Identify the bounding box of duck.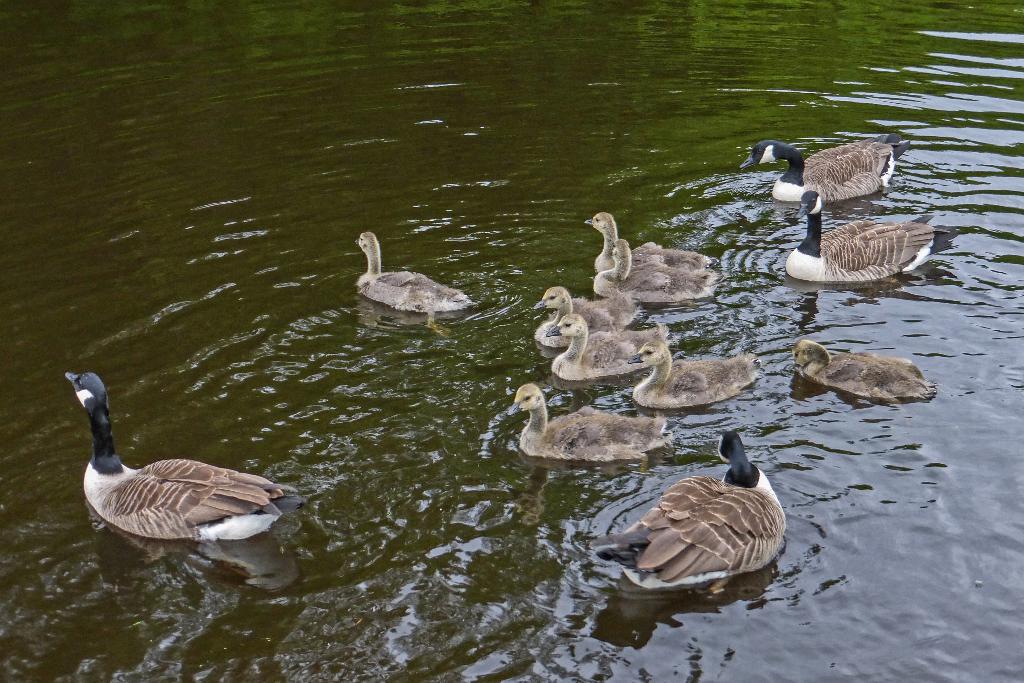
(x1=591, y1=431, x2=790, y2=592).
